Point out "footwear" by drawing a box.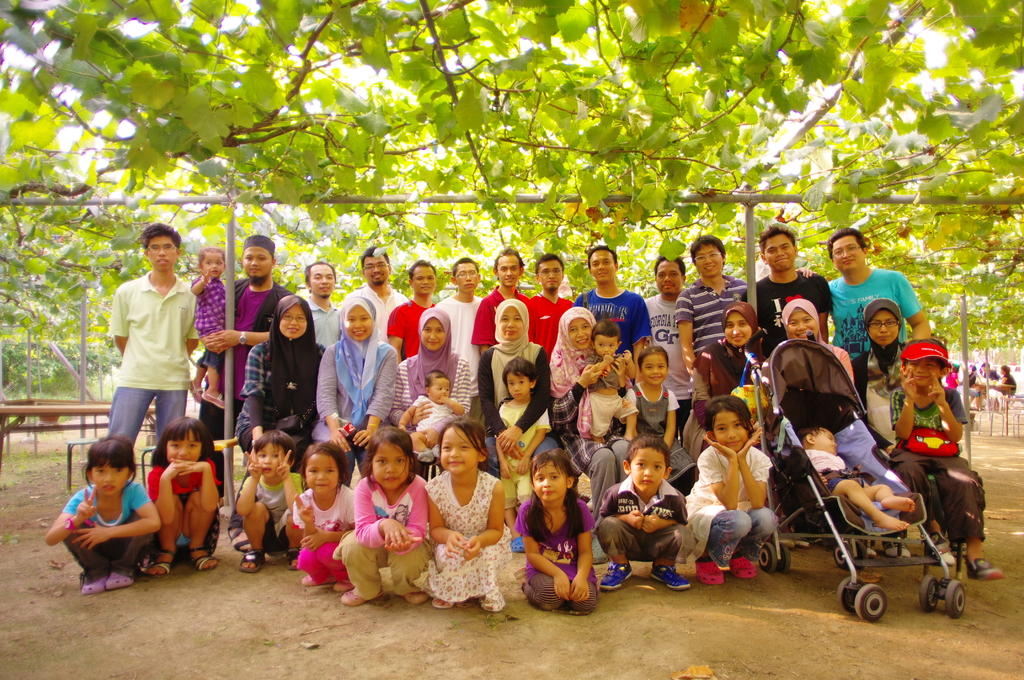
(x1=598, y1=561, x2=635, y2=592).
